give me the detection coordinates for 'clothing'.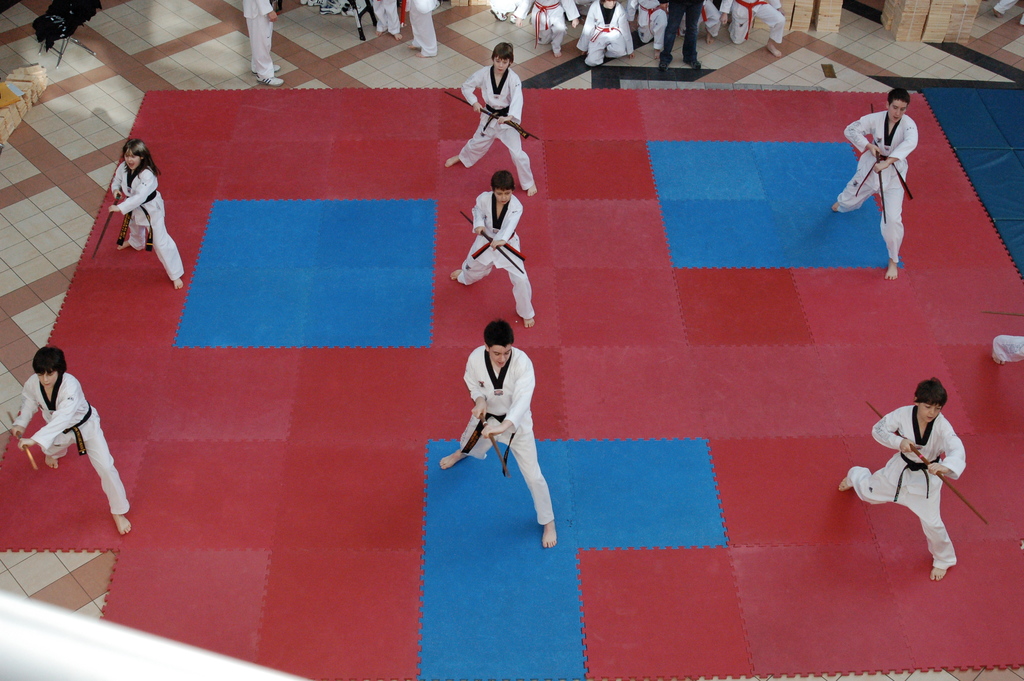
(374, 0, 406, 42).
